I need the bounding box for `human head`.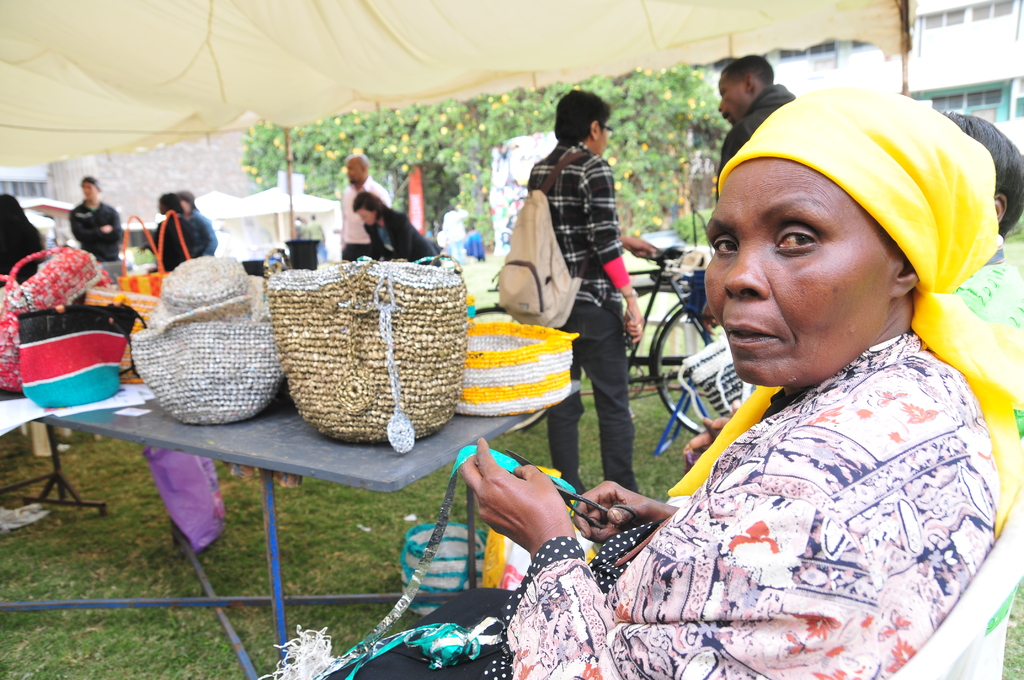
Here it is: (x1=81, y1=173, x2=102, y2=203).
